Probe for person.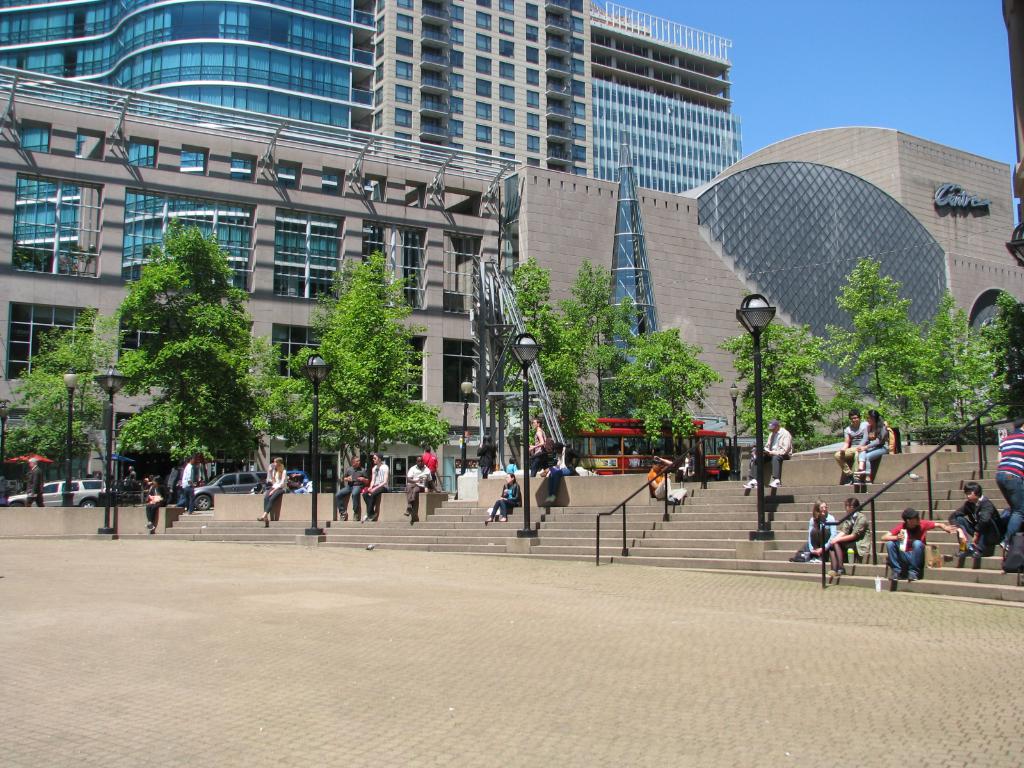
Probe result: left=822, top=497, right=873, bottom=588.
